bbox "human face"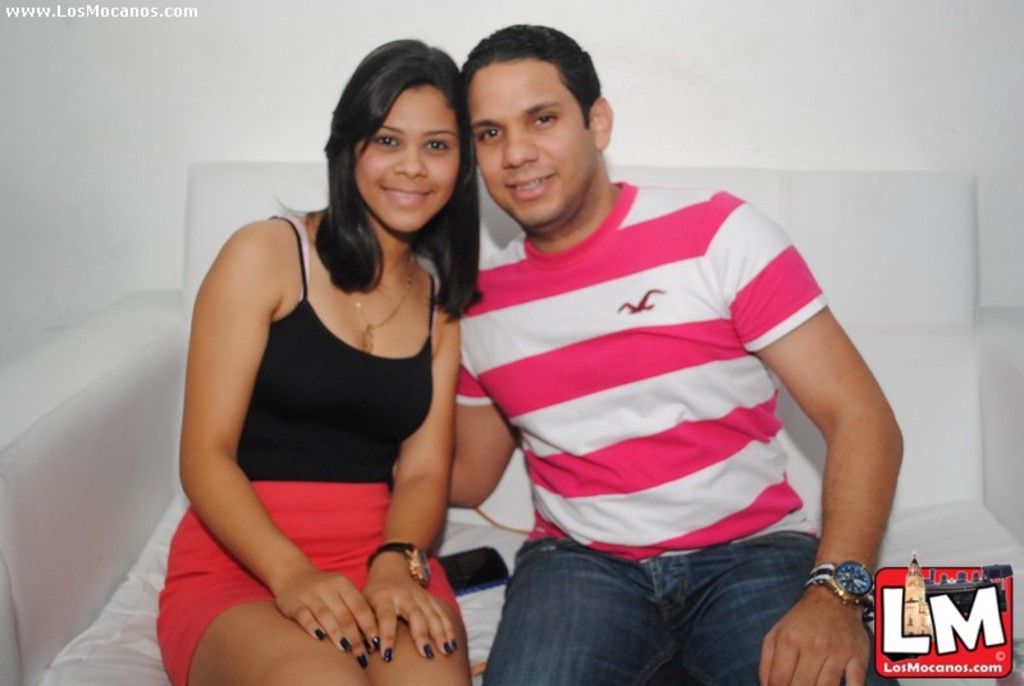
(x1=356, y1=83, x2=468, y2=233)
